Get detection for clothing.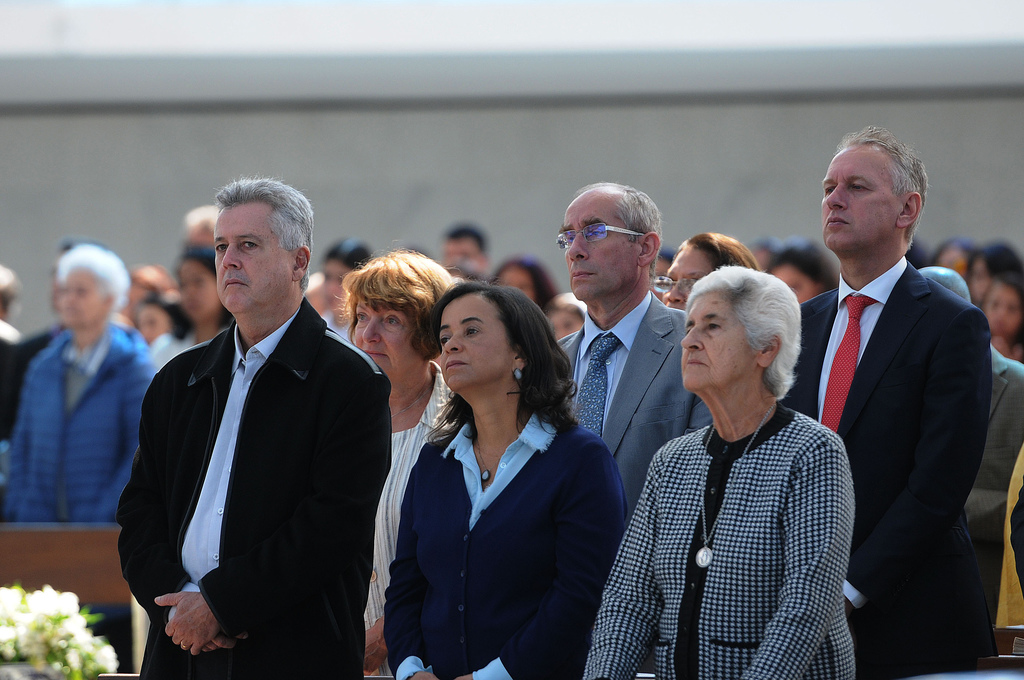
Detection: 145/325/206/376.
